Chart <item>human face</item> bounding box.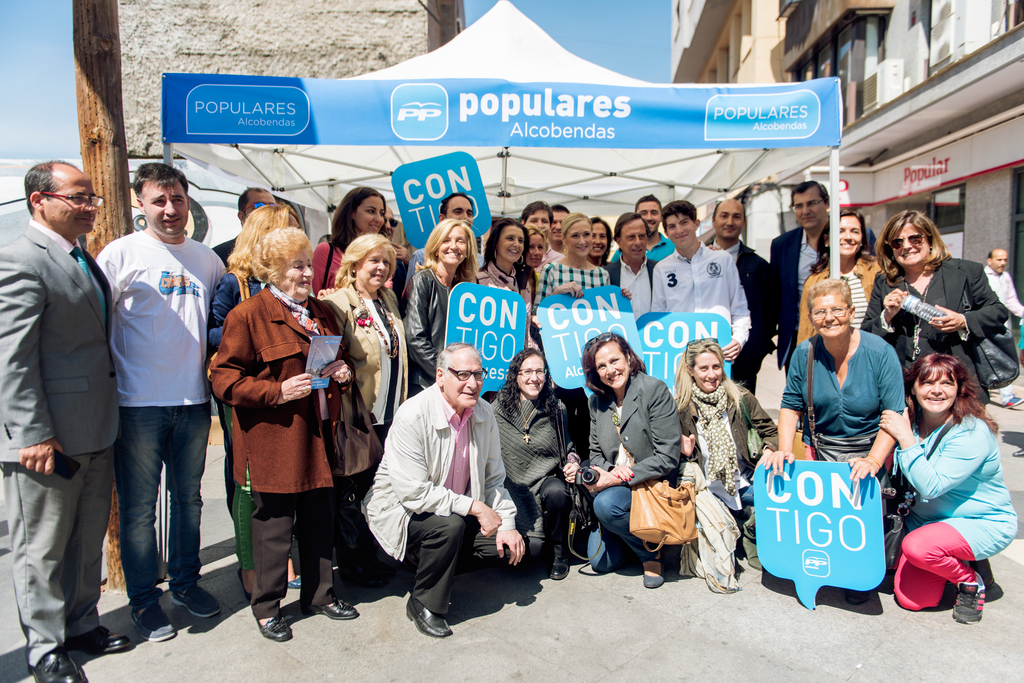
Charted: 140,181,190,236.
